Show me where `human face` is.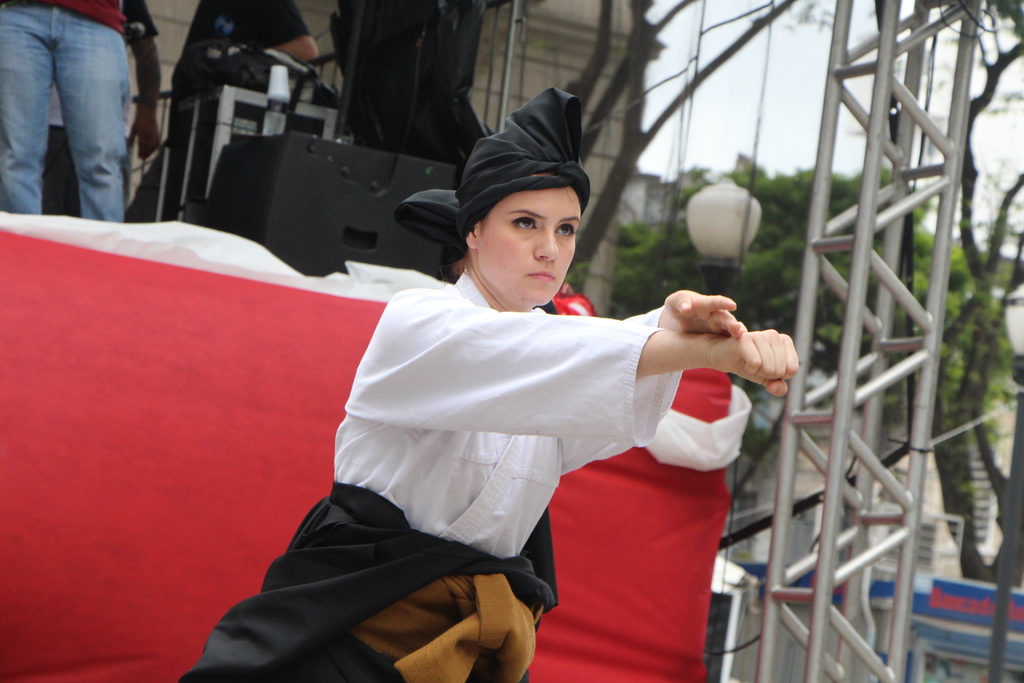
`human face` is at detection(477, 194, 586, 304).
